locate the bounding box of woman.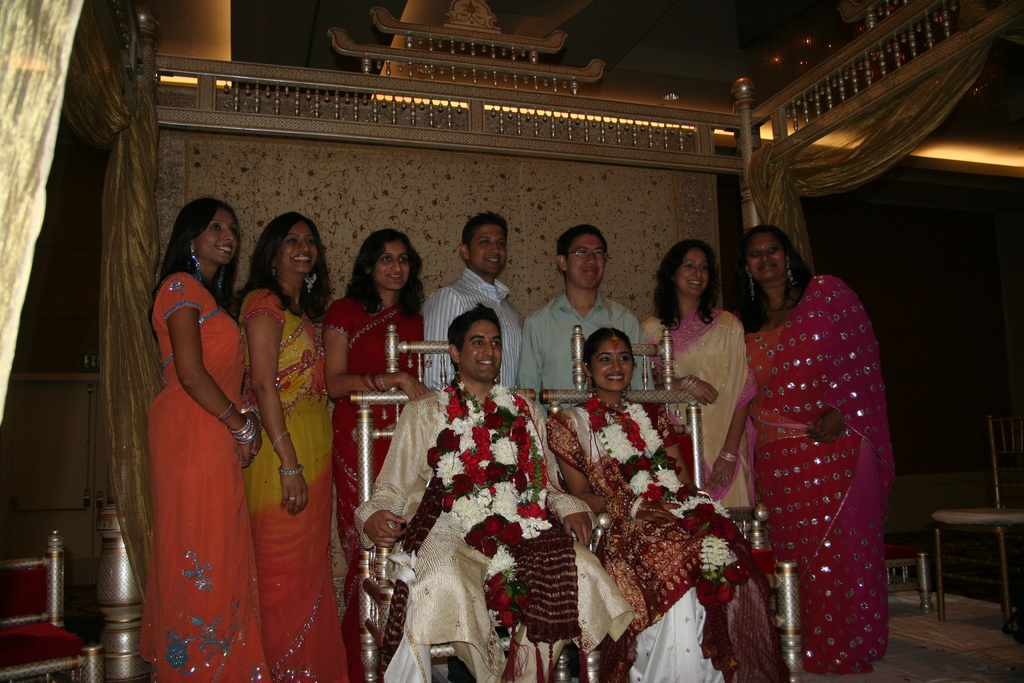
Bounding box: <region>243, 209, 365, 682</region>.
